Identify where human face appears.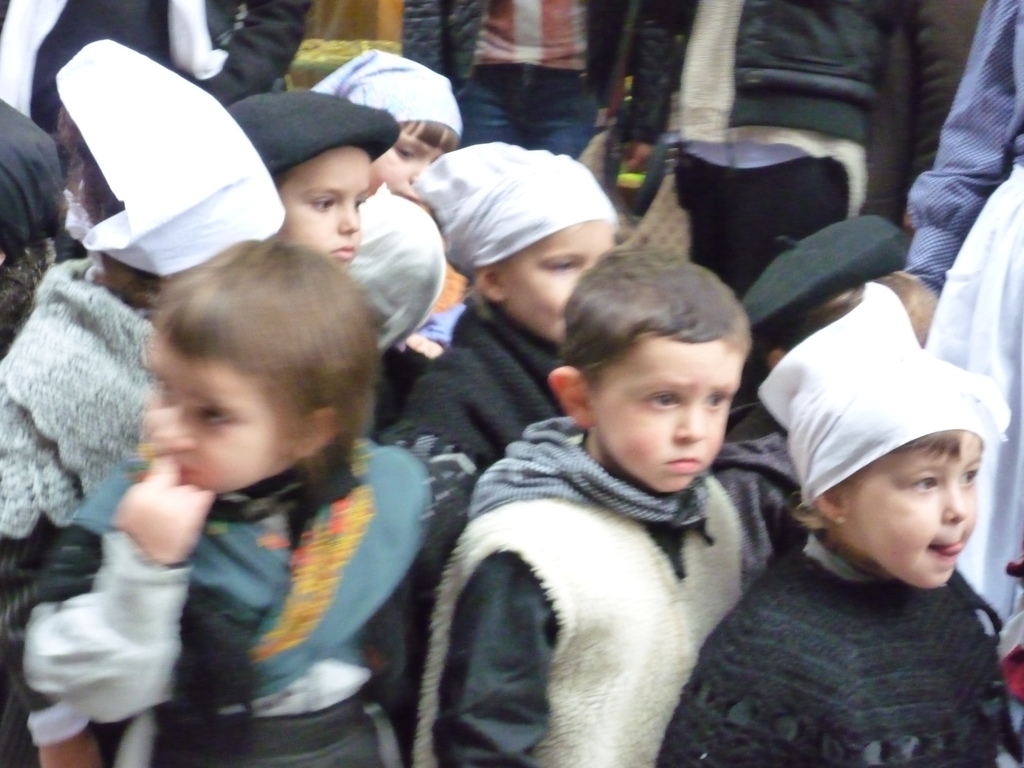
Appears at 144, 331, 291, 485.
